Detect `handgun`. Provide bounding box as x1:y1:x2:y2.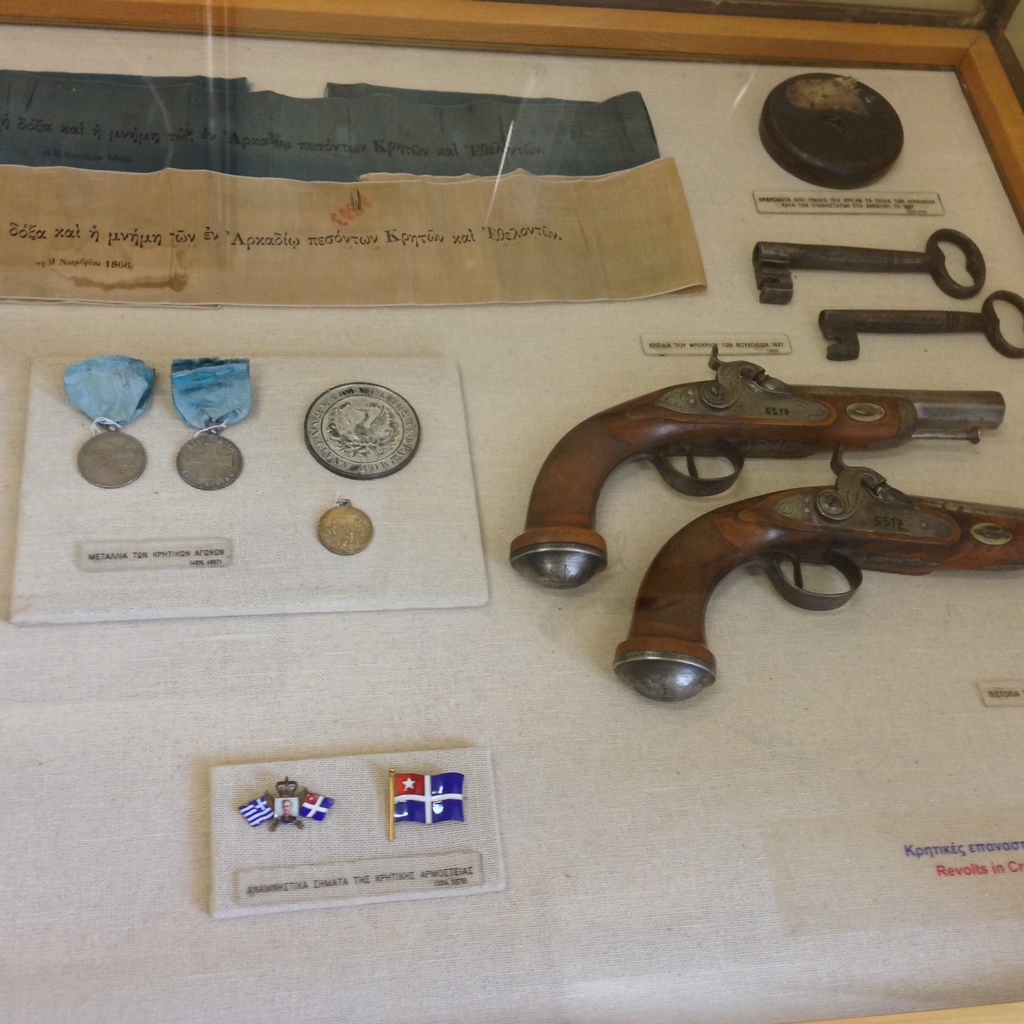
510:344:1007:588.
